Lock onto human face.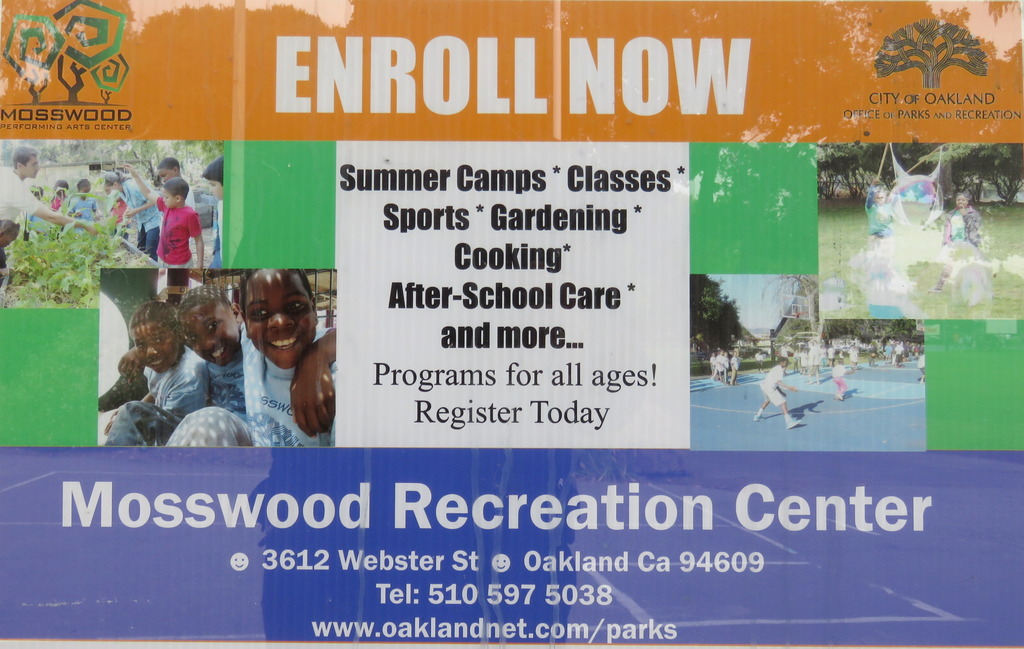
Locked: select_region(161, 188, 177, 210).
